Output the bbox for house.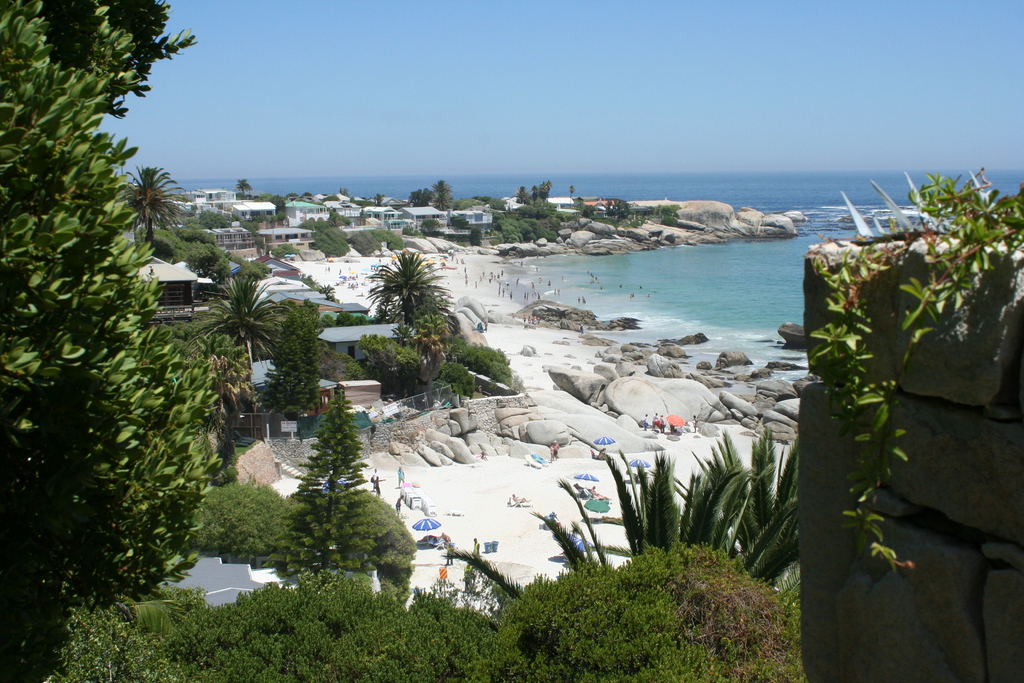
223, 355, 346, 441.
